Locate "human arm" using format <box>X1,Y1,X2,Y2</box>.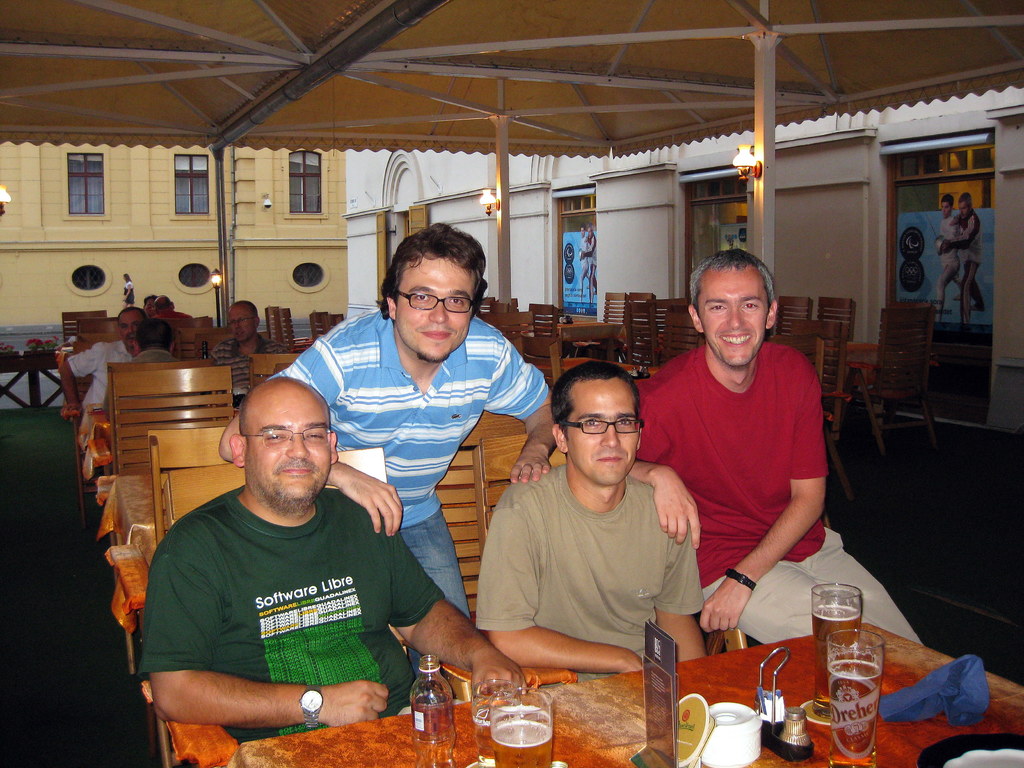
<box>651,522,707,692</box>.
